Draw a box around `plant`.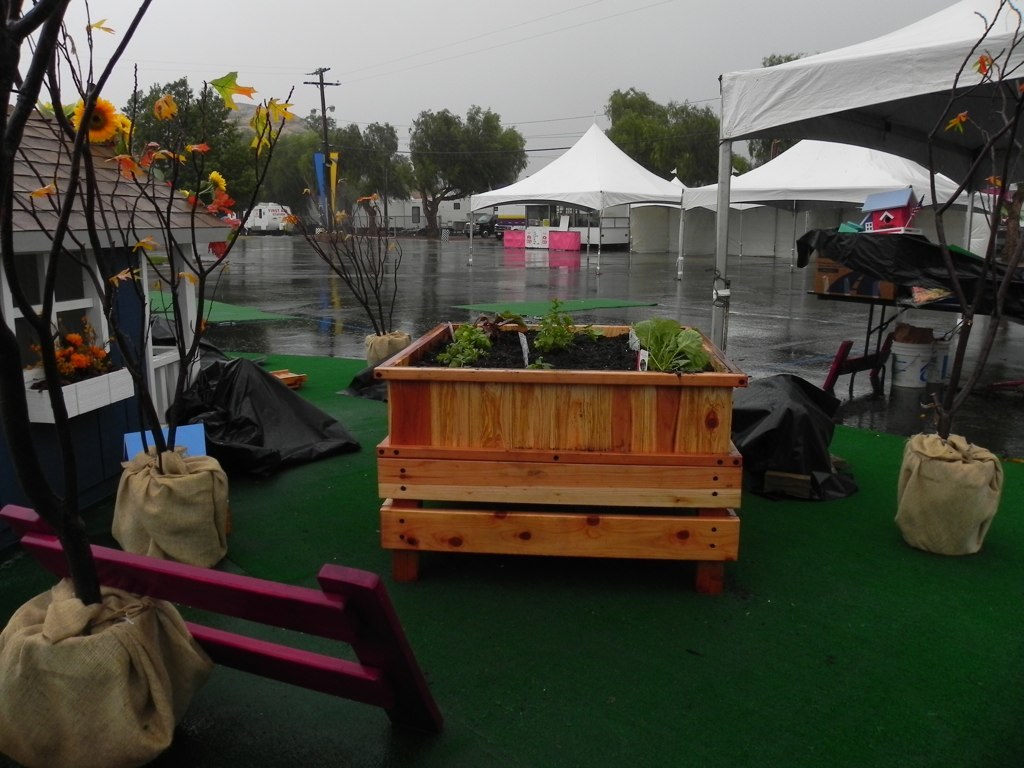
left=905, top=0, right=1023, bottom=544.
